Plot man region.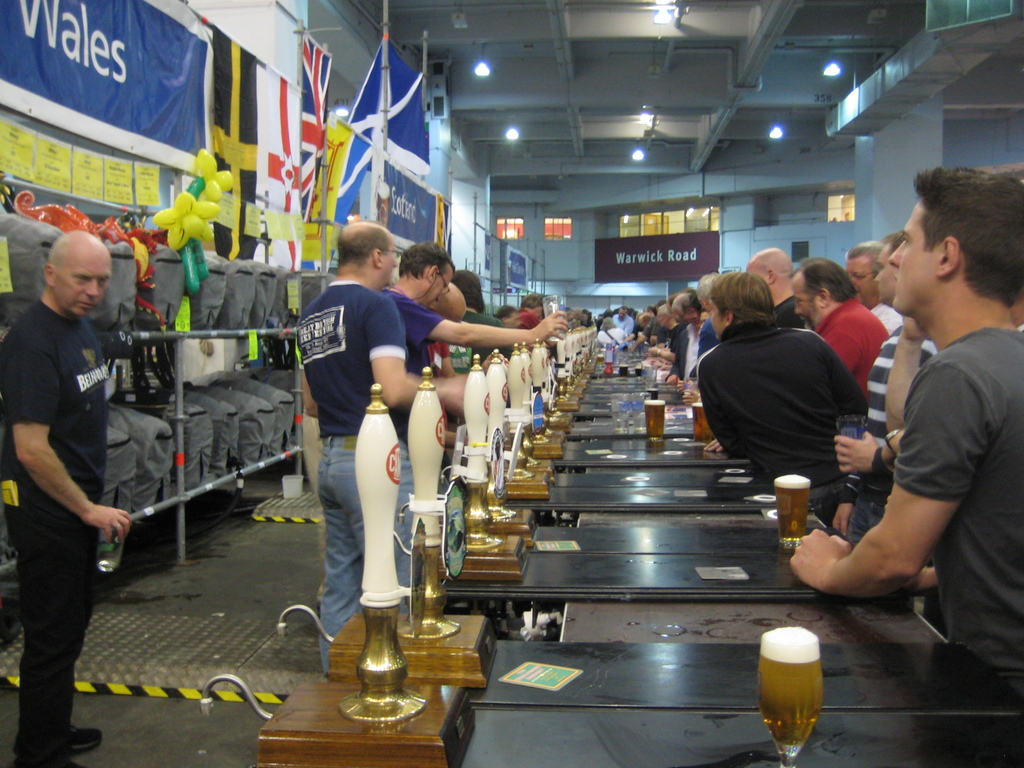
Plotted at (822, 140, 1016, 717).
